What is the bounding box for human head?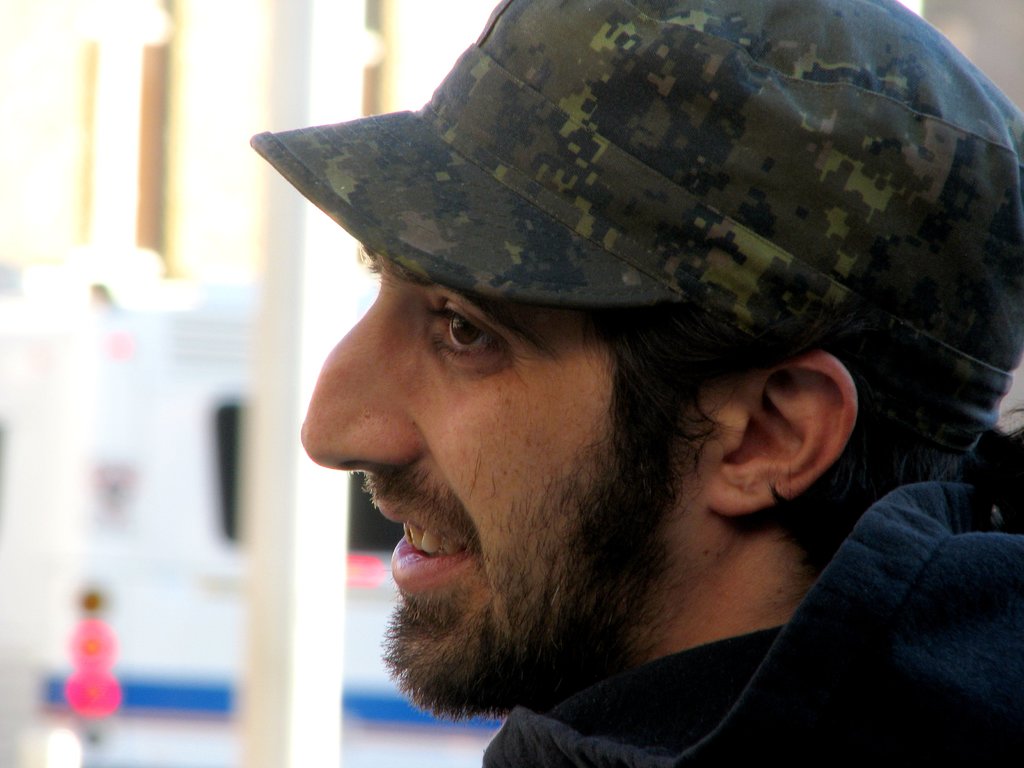
region(277, 17, 945, 665).
